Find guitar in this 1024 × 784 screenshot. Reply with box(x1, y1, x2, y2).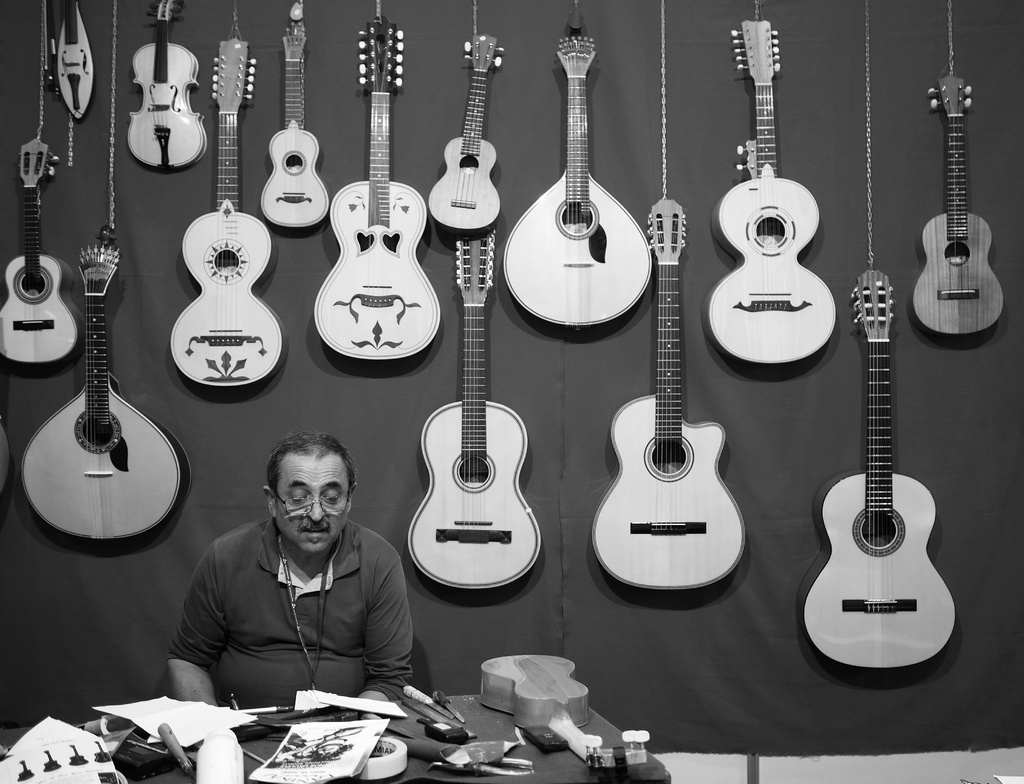
box(505, 17, 660, 327).
